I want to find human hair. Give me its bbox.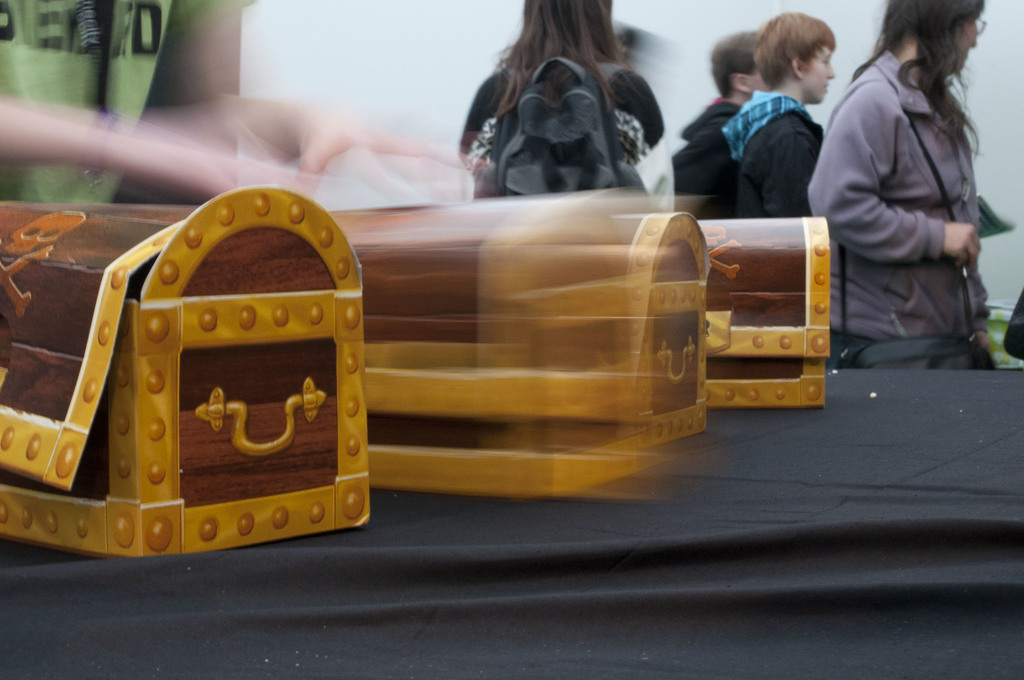
BBox(854, 0, 985, 172).
